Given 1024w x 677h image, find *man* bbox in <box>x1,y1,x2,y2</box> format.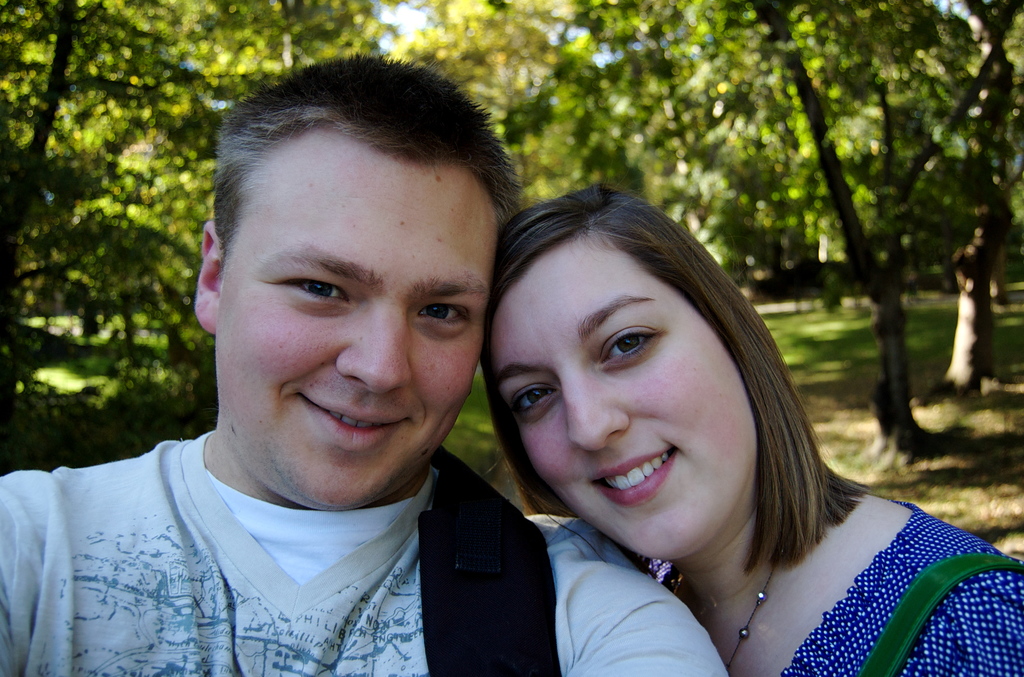
<box>0,51,735,676</box>.
